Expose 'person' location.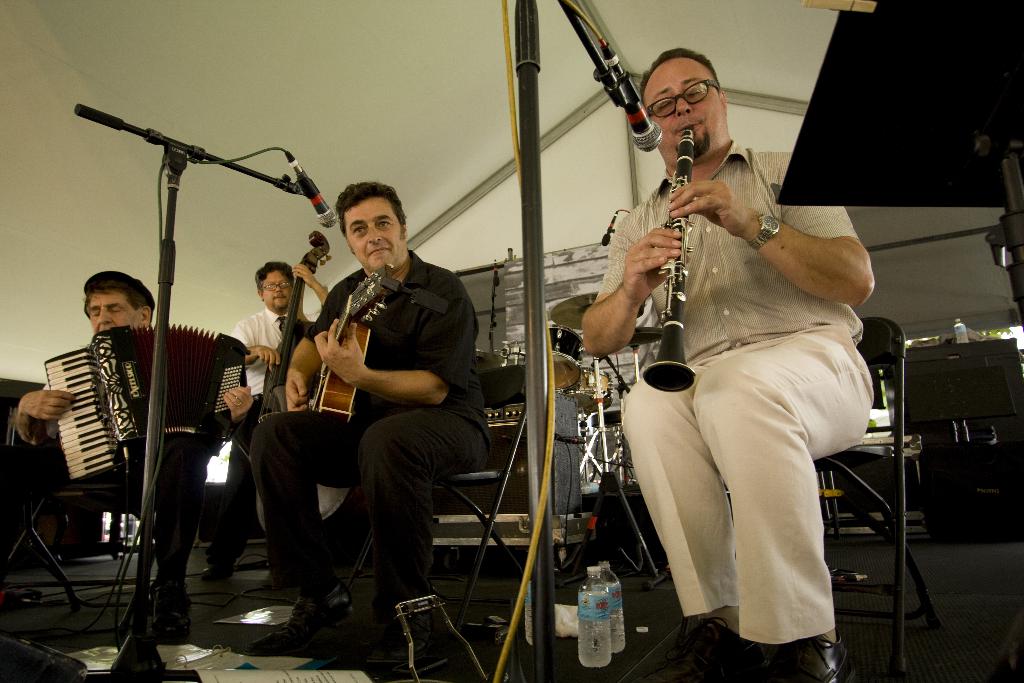
Exposed at {"left": 570, "top": 49, "right": 876, "bottom": 682}.
